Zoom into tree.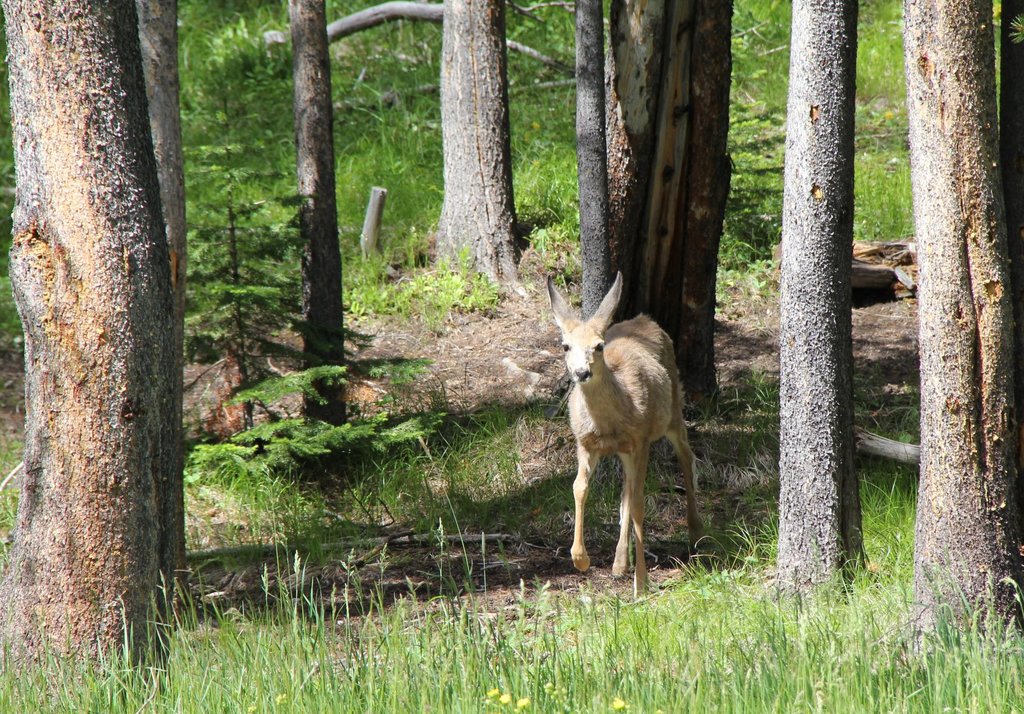
Zoom target: <bbox>4, 0, 176, 676</bbox>.
